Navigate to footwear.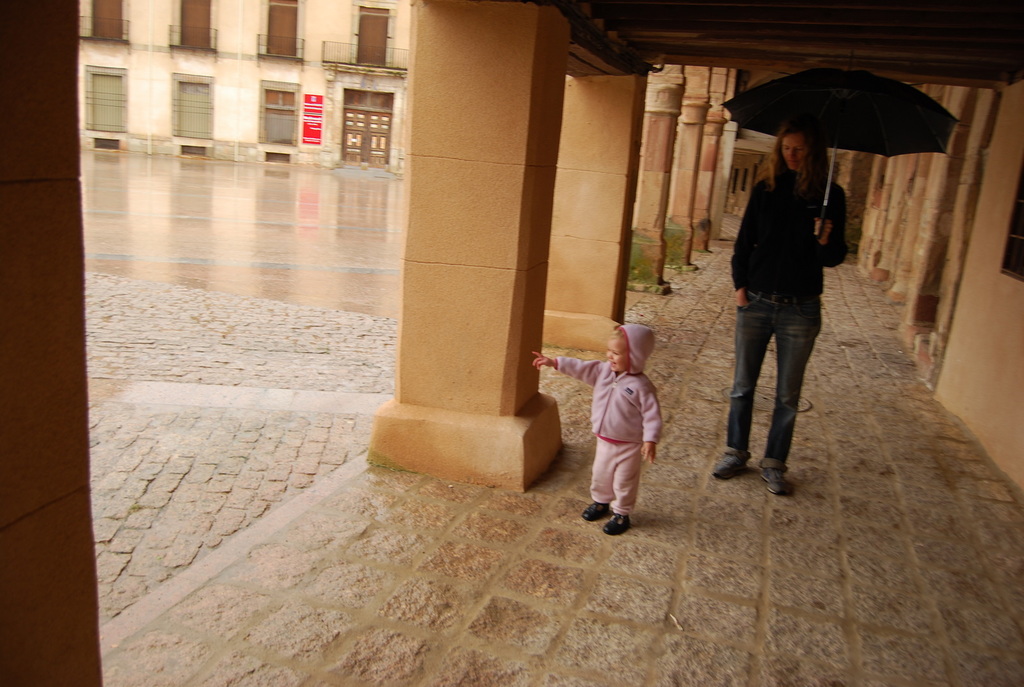
Navigation target: BBox(602, 512, 631, 534).
